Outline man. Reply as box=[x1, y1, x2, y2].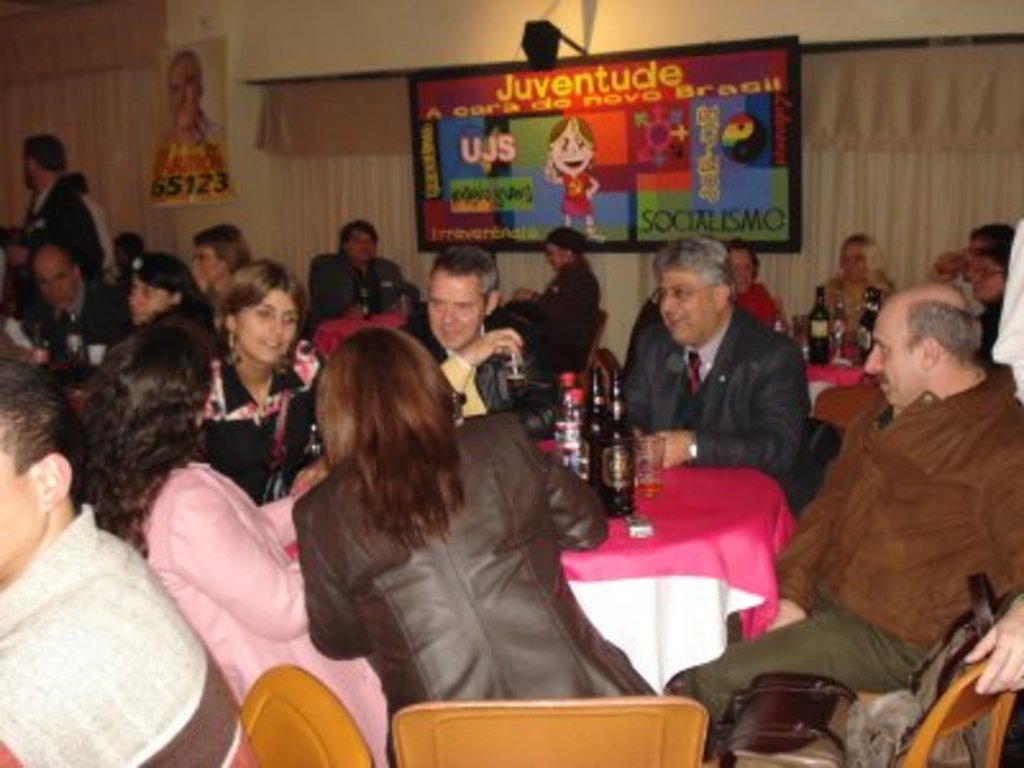
box=[596, 248, 835, 507].
